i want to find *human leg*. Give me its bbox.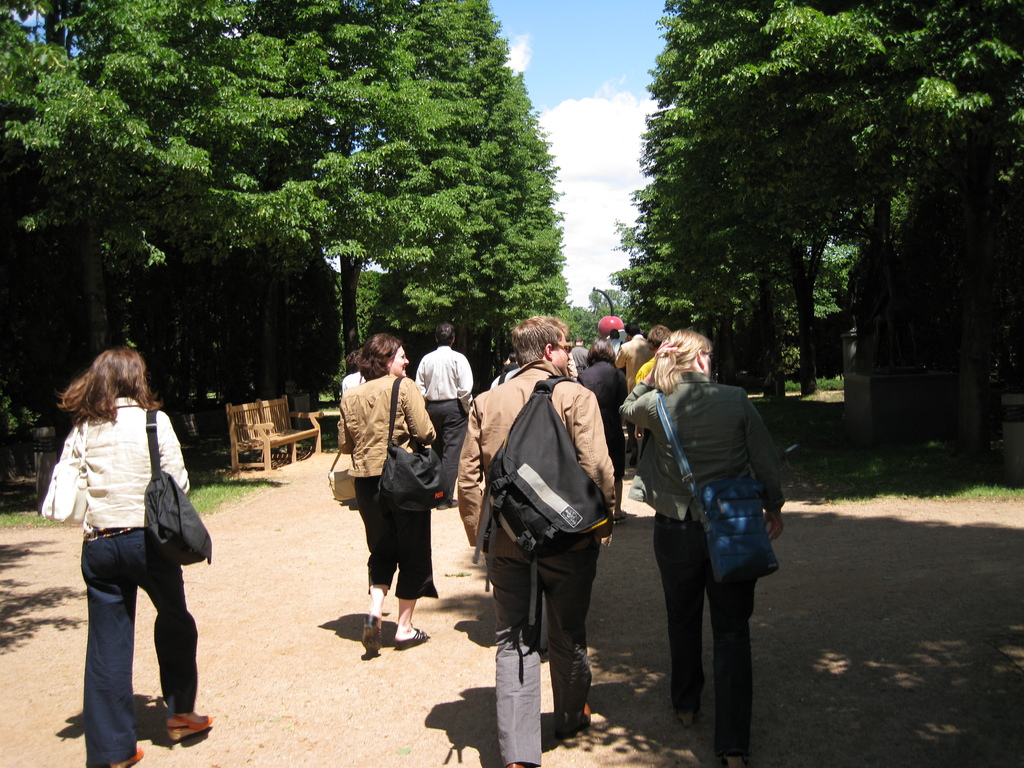
536, 534, 602, 728.
